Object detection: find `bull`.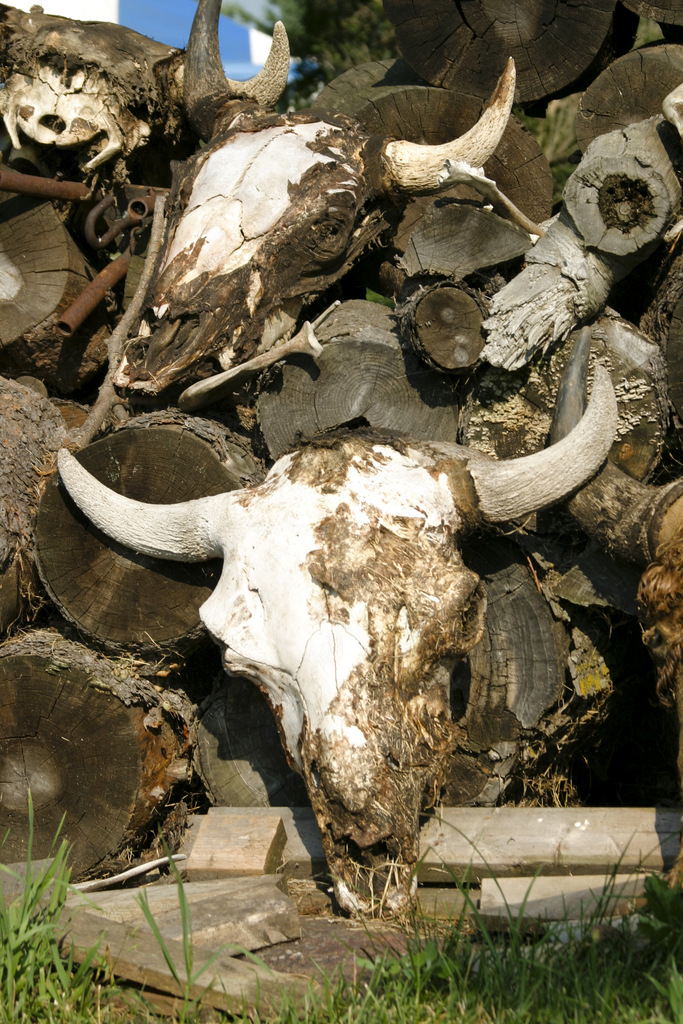
56 356 616 922.
